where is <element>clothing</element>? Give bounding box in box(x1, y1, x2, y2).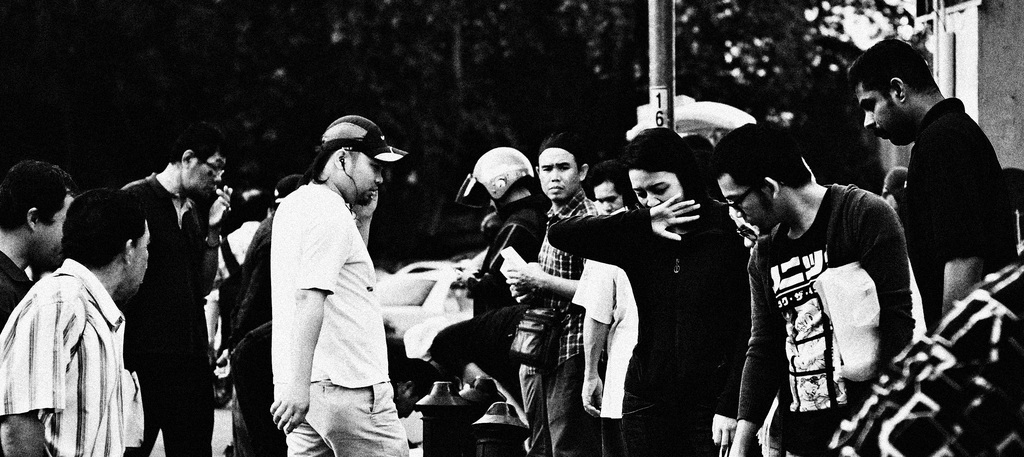
box(260, 186, 393, 389).
